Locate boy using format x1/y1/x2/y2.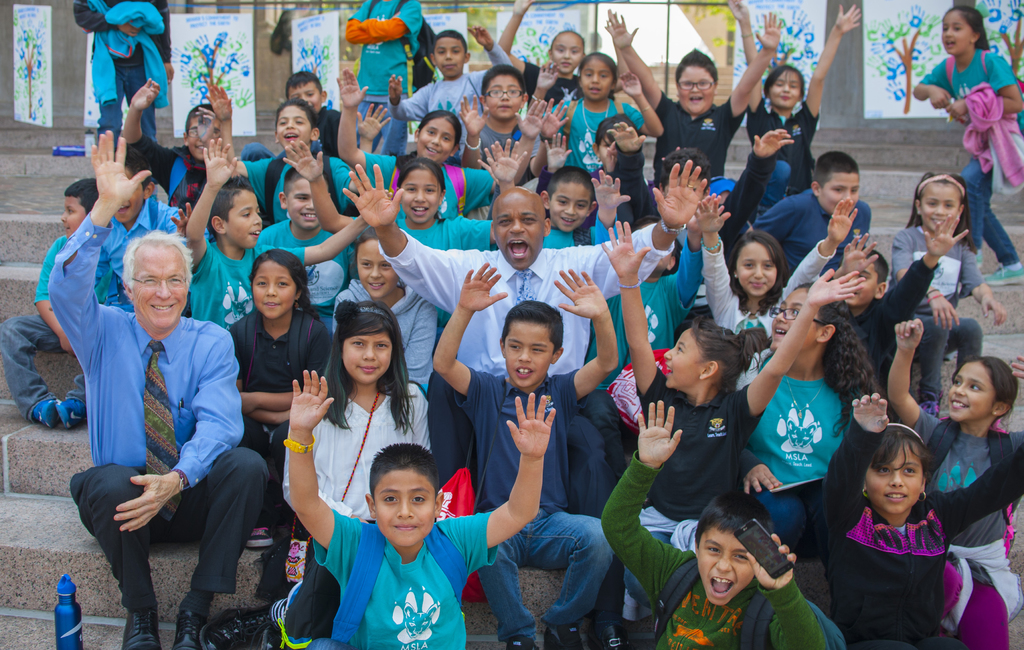
463/67/570/169.
